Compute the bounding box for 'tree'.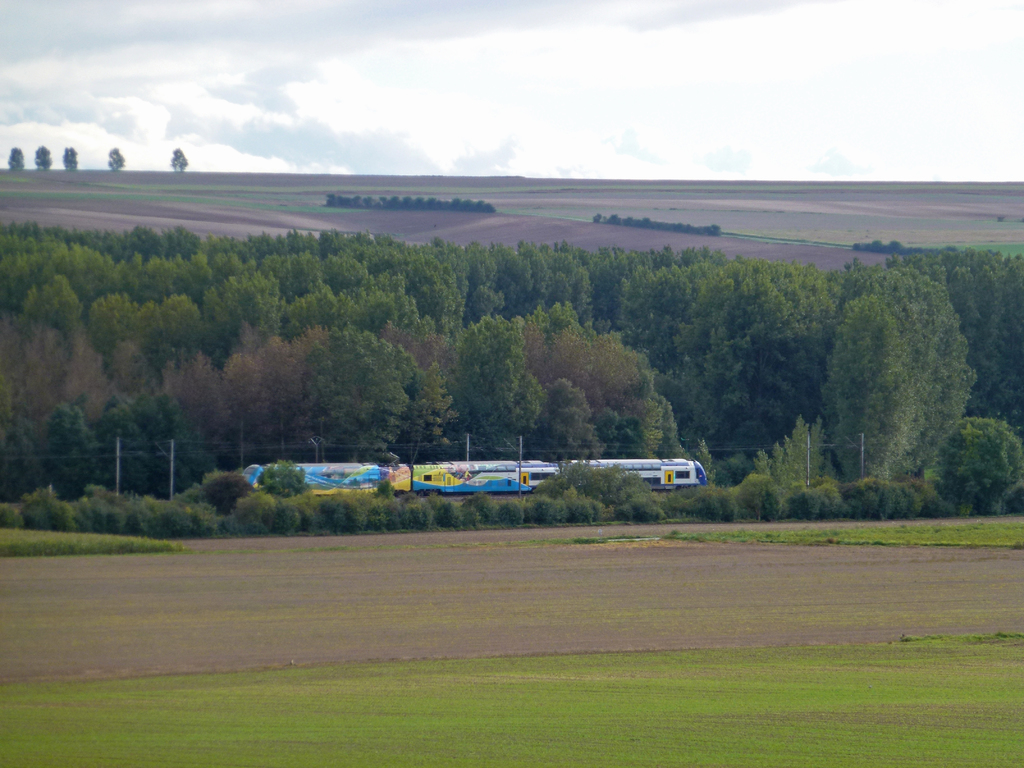
select_region(369, 499, 392, 529).
